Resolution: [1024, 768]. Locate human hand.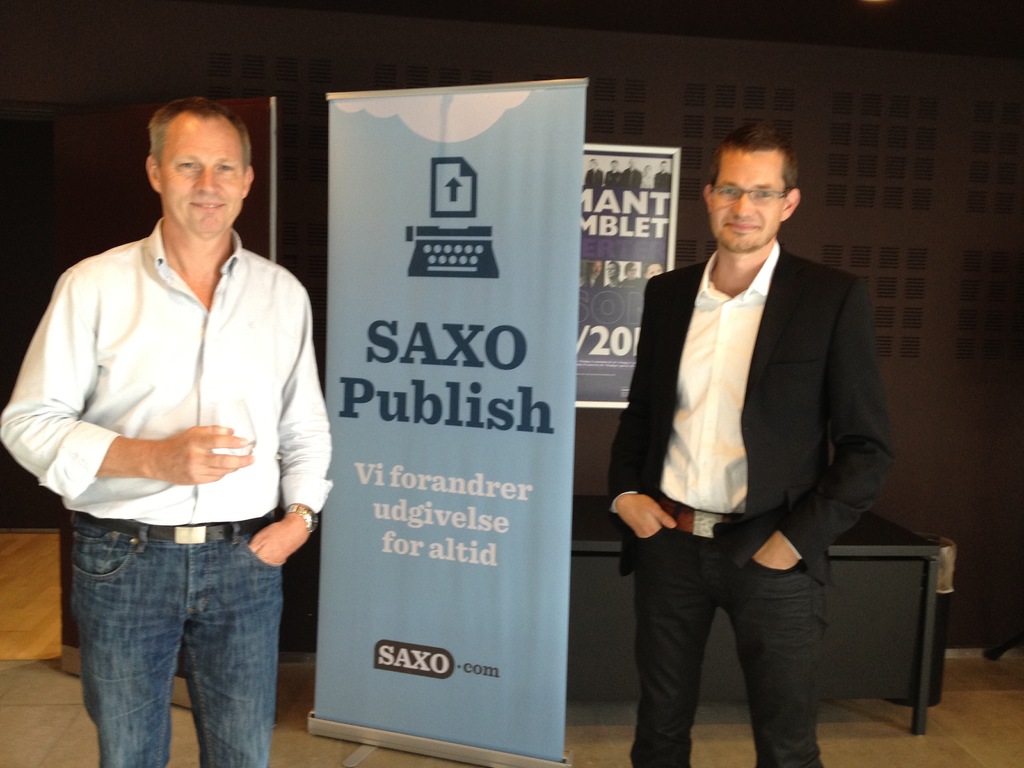
left=617, top=492, right=679, bottom=541.
